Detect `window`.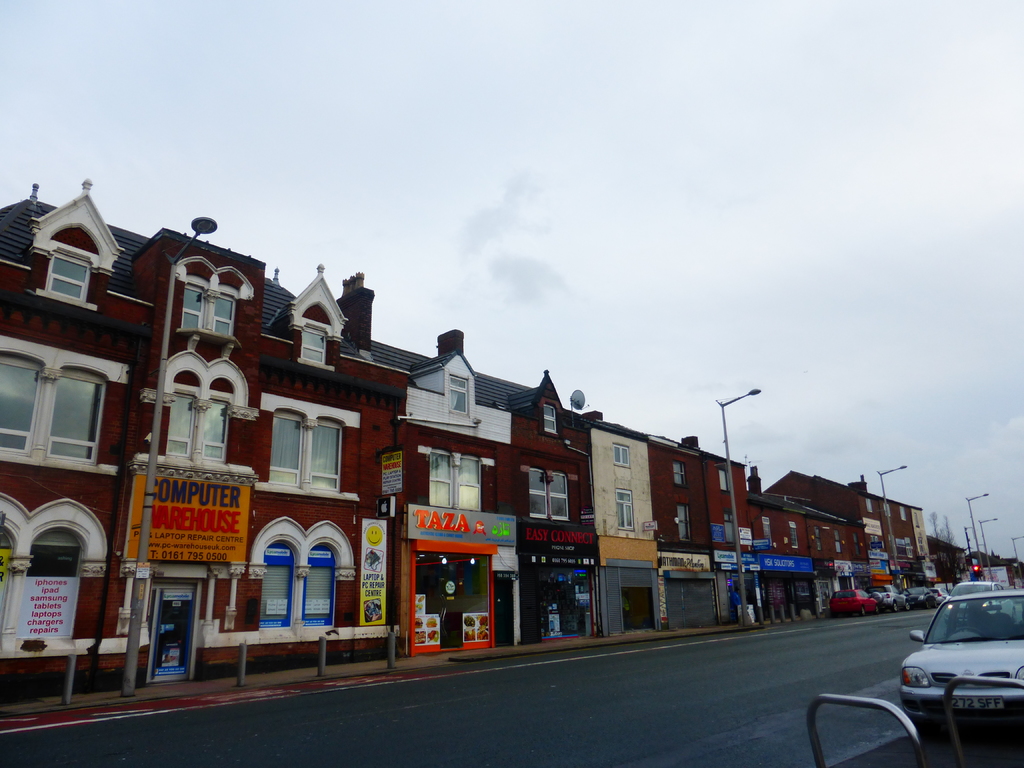
Detected at locate(525, 465, 578, 524).
